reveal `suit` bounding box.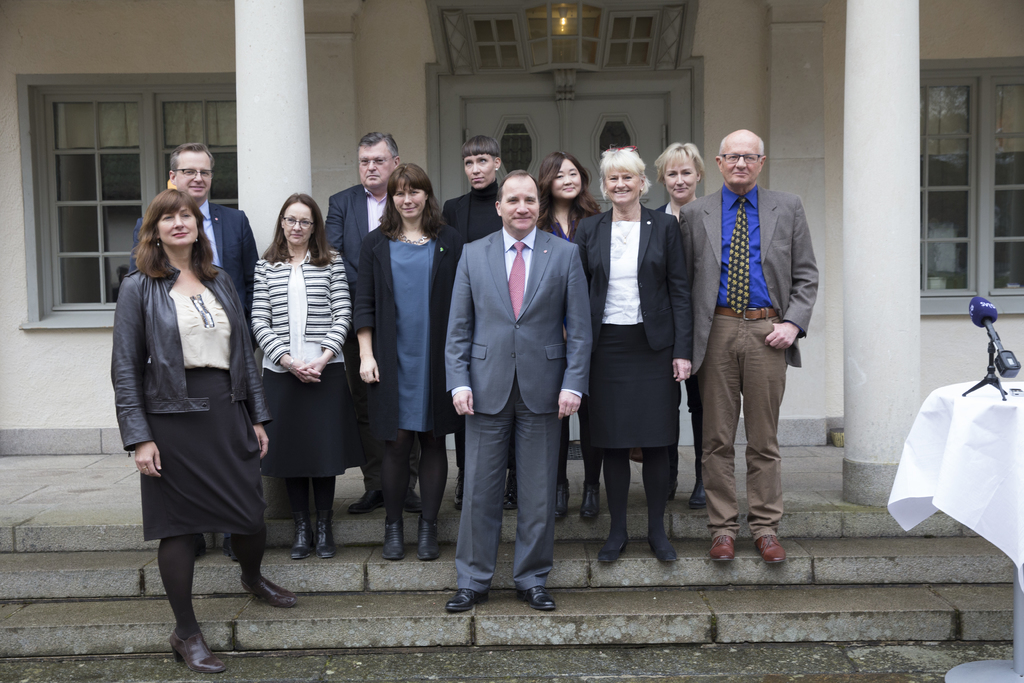
Revealed: 127, 190, 254, 364.
